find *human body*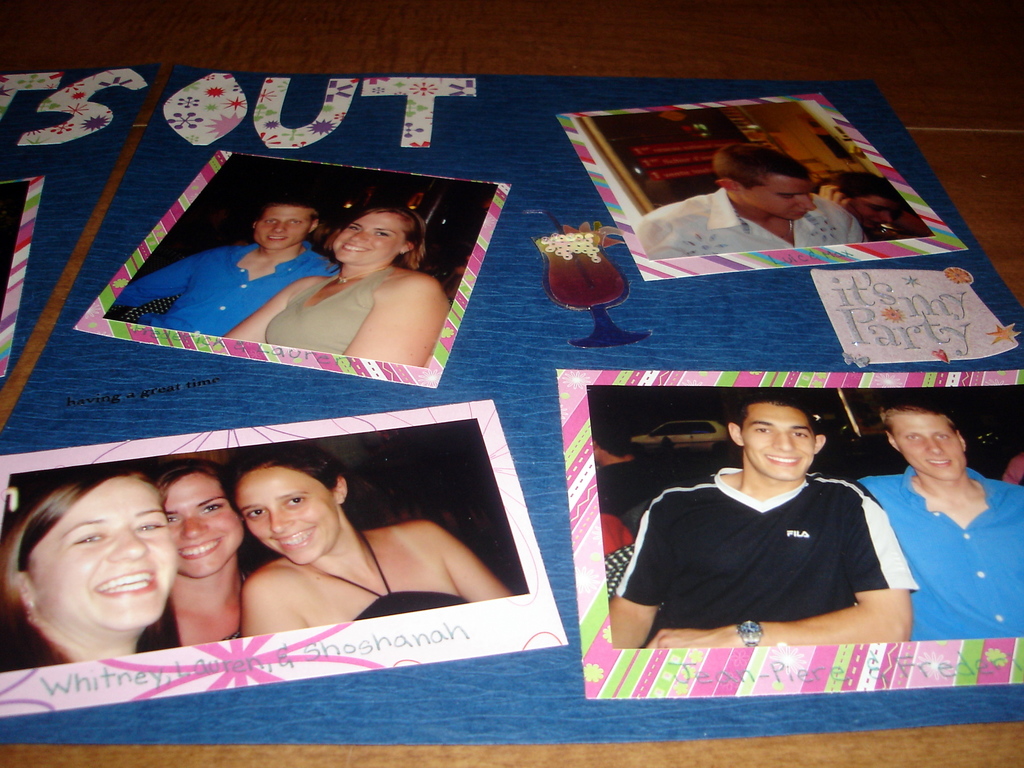
box=[853, 403, 1023, 643]
